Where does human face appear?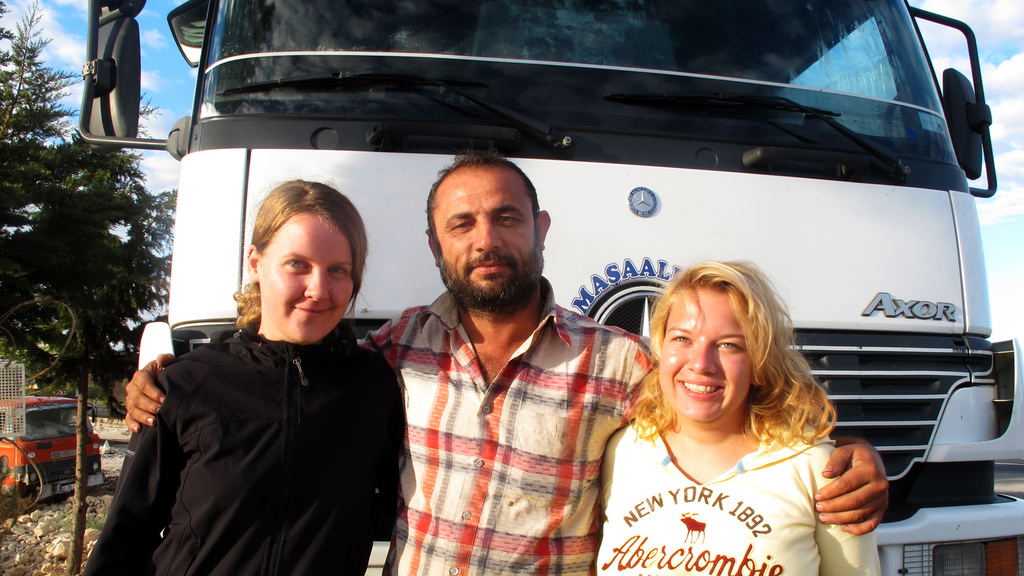
Appears at region(660, 282, 758, 429).
